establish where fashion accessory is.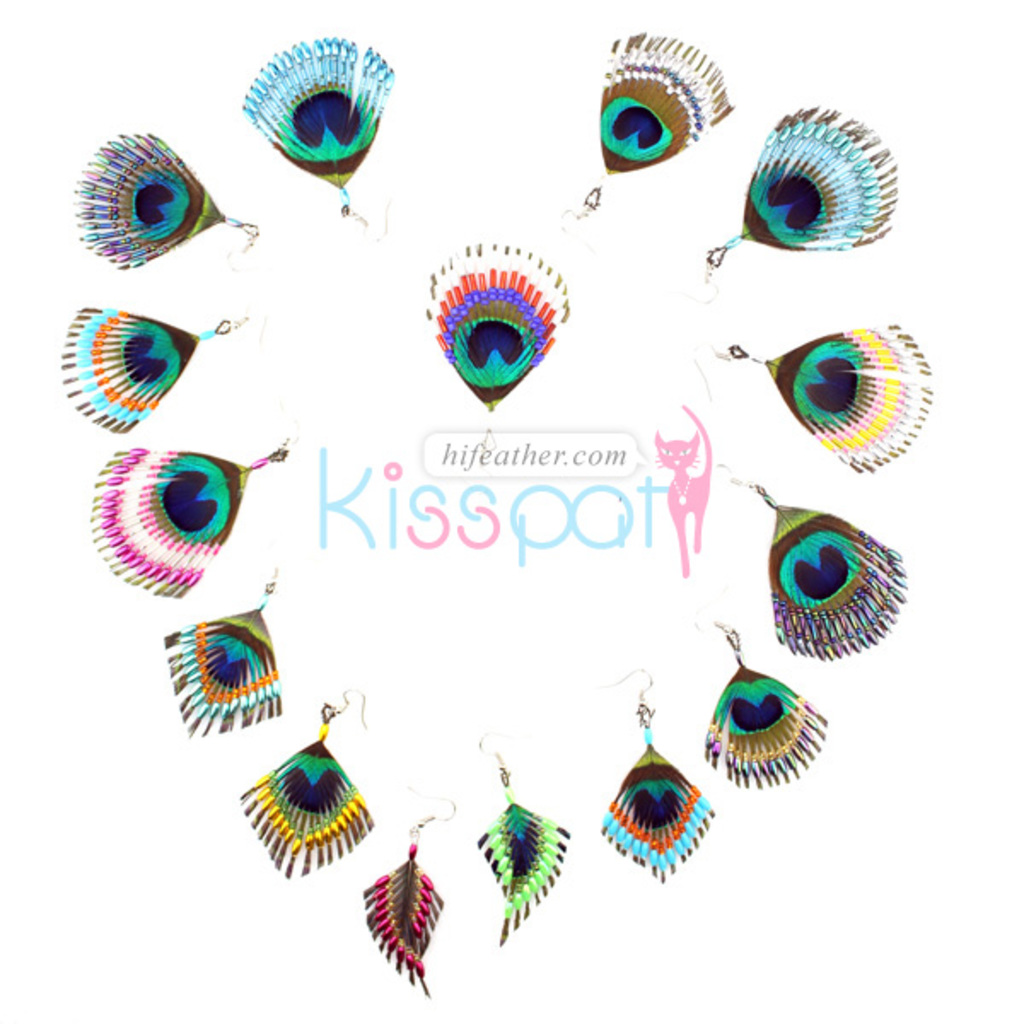
Established at left=471, top=730, right=567, bottom=944.
